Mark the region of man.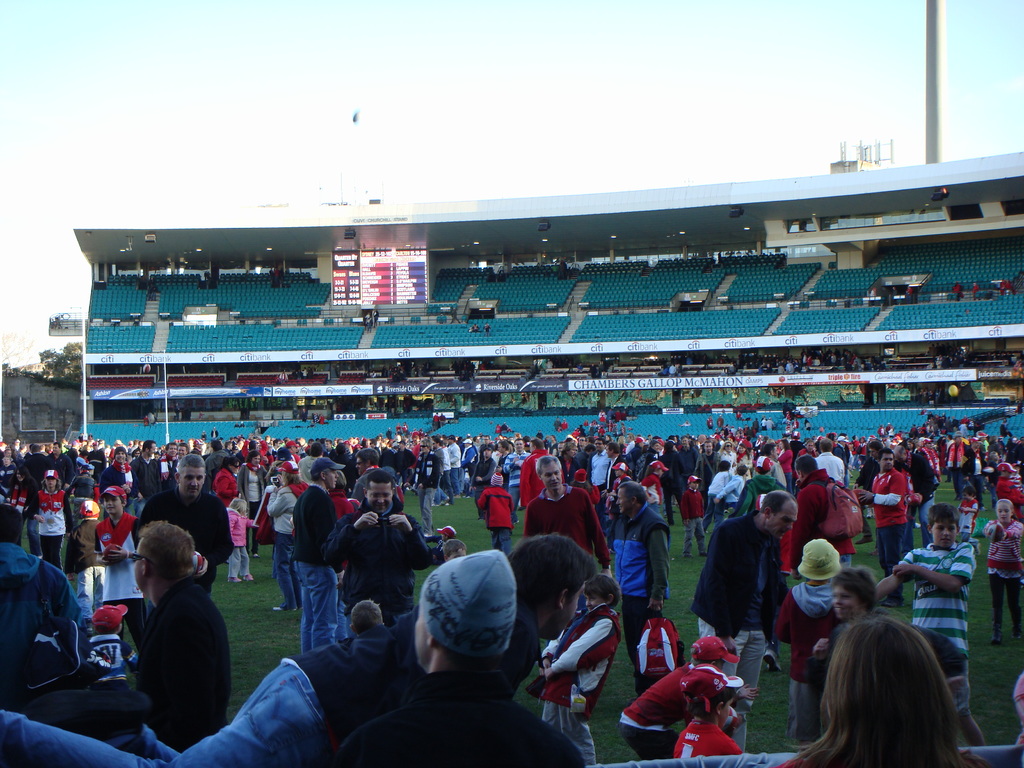
Region: (x1=175, y1=440, x2=188, y2=461).
